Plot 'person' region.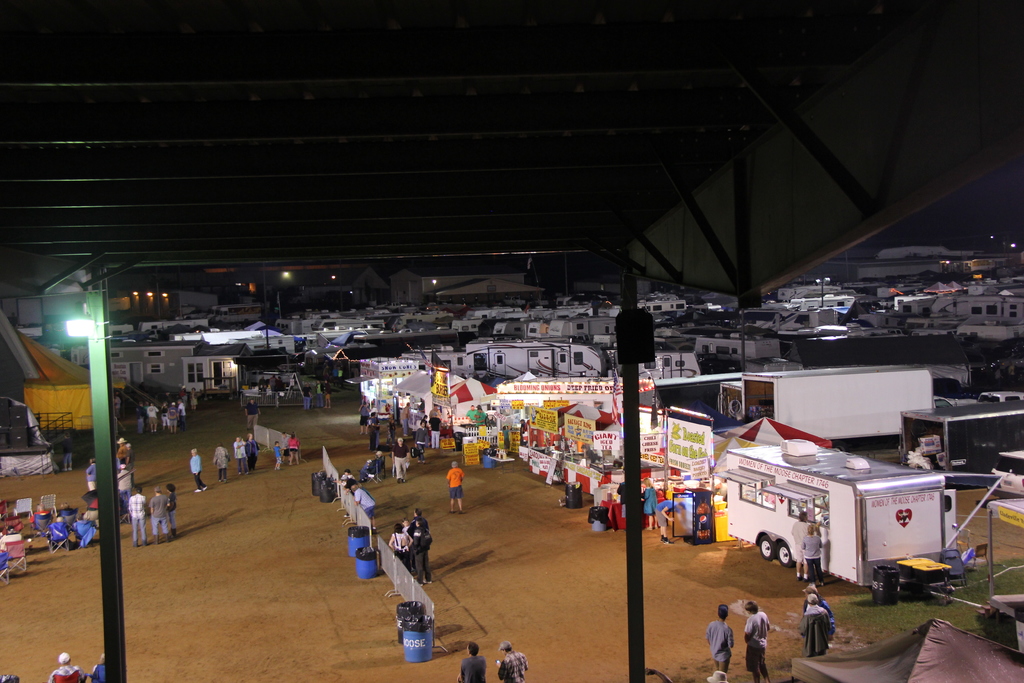
Plotted at crop(270, 440, 282, 472).
